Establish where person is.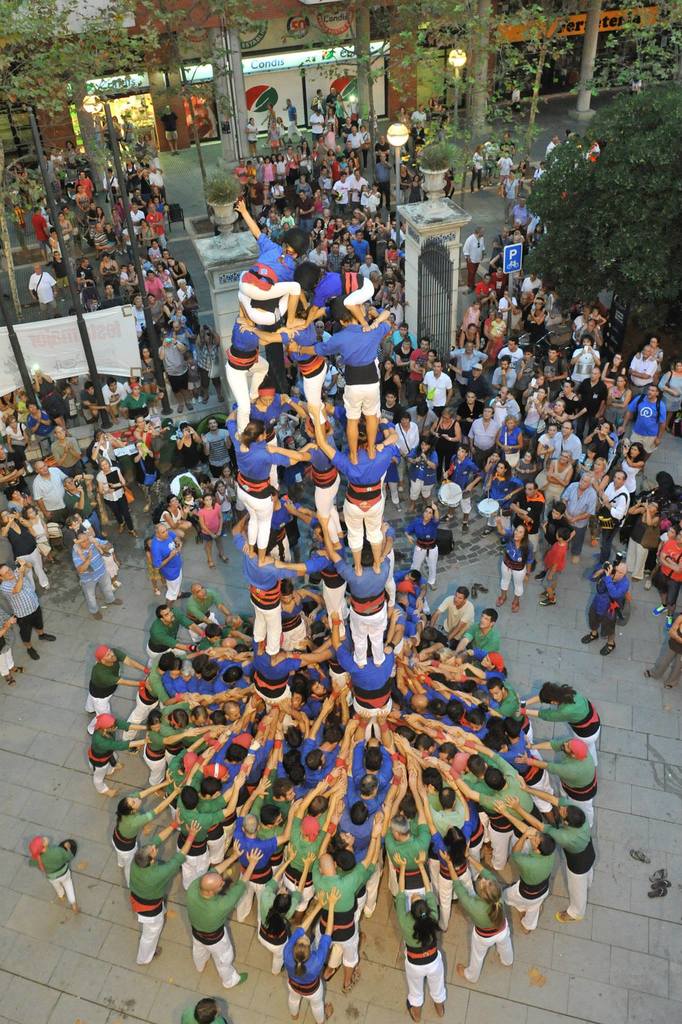
Established at rect(121, 114, 137, 149).
